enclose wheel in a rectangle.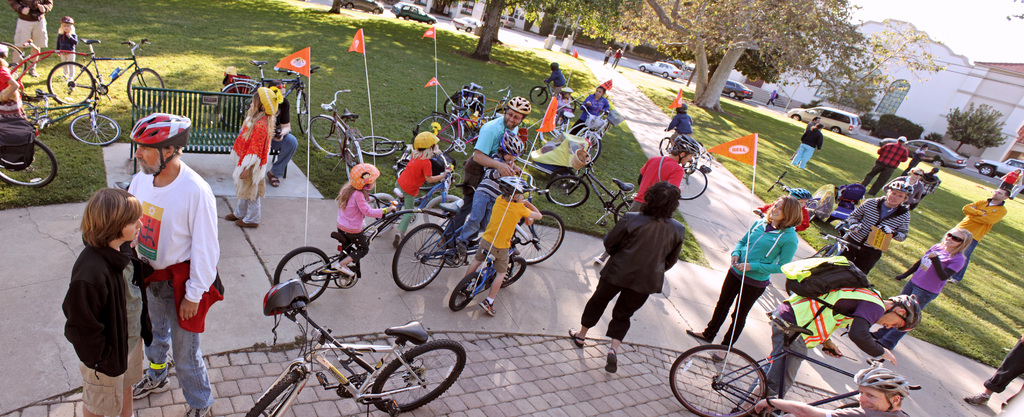
<region>310, 114, 355, 159</region>.
